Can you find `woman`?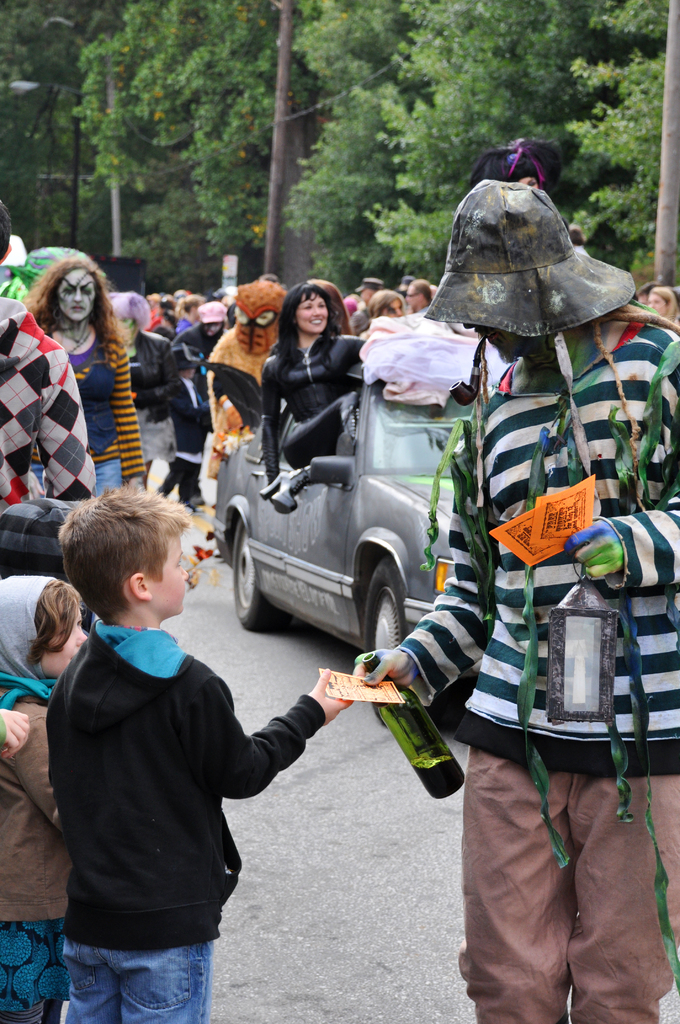
Yes, bounding box: (x1=257, y1=280, x2=369, y2=518).
